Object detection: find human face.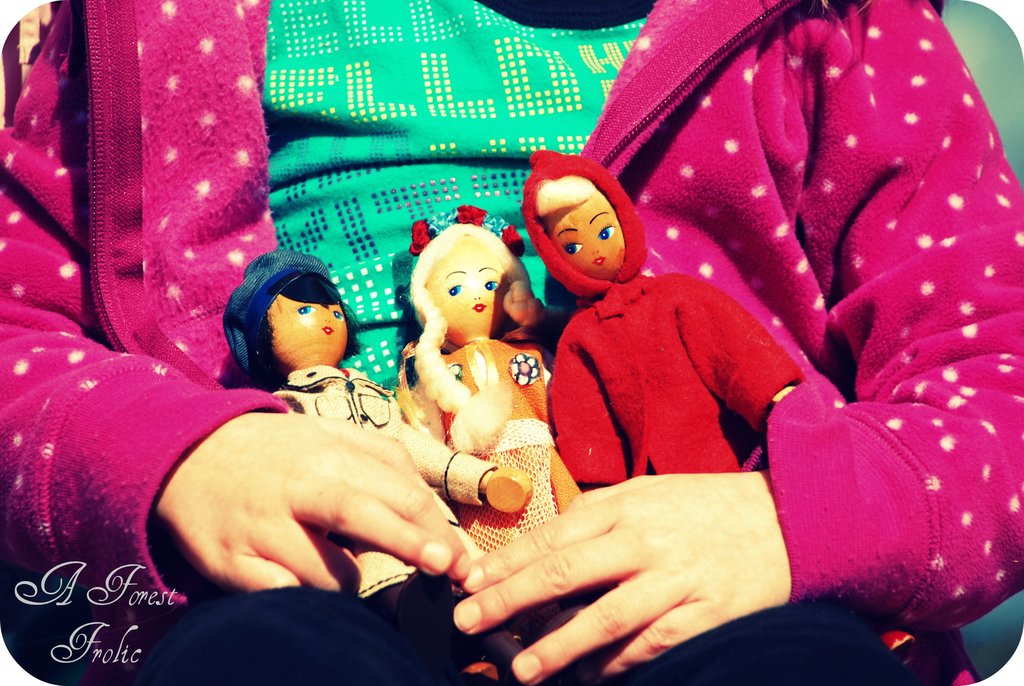
l=542, t=197, r=624, b=276.
